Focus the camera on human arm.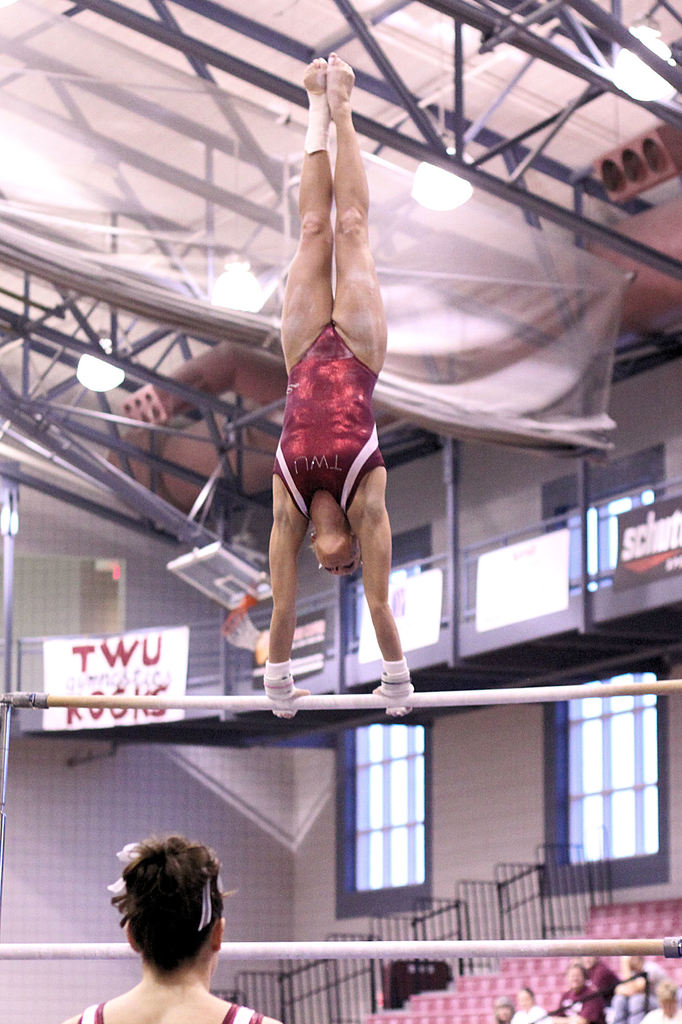
Focus region: rect(260, 467, 309, 716).
